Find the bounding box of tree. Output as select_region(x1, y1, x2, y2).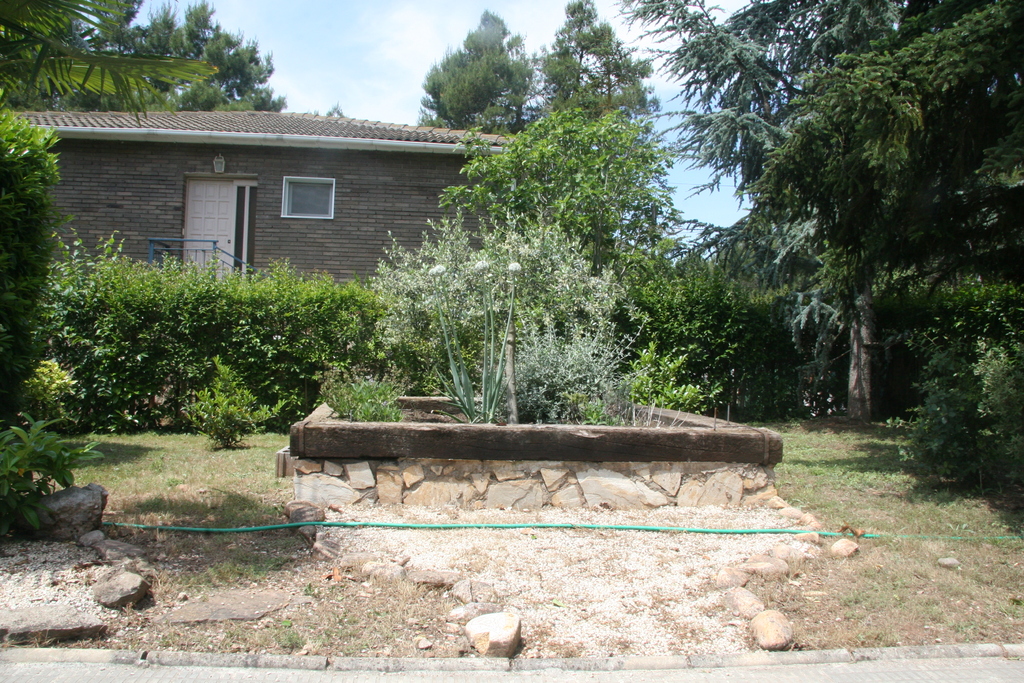
select_region(596, 0, 924, 188).
